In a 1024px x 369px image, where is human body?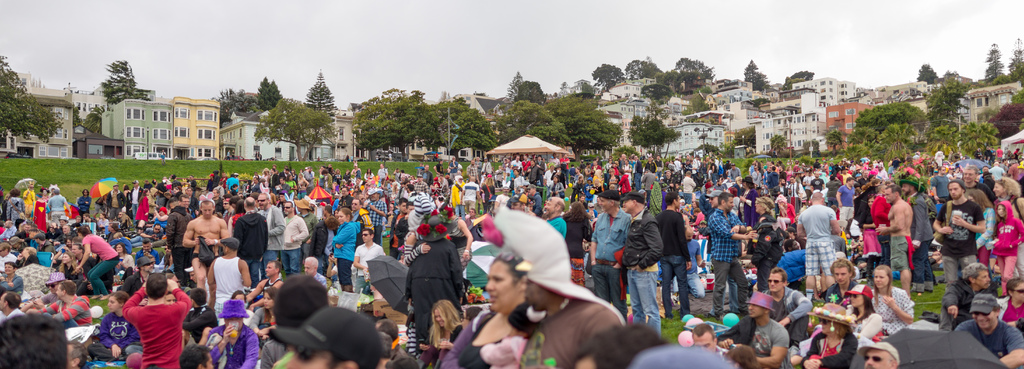
[882, 188, 911, 293].
